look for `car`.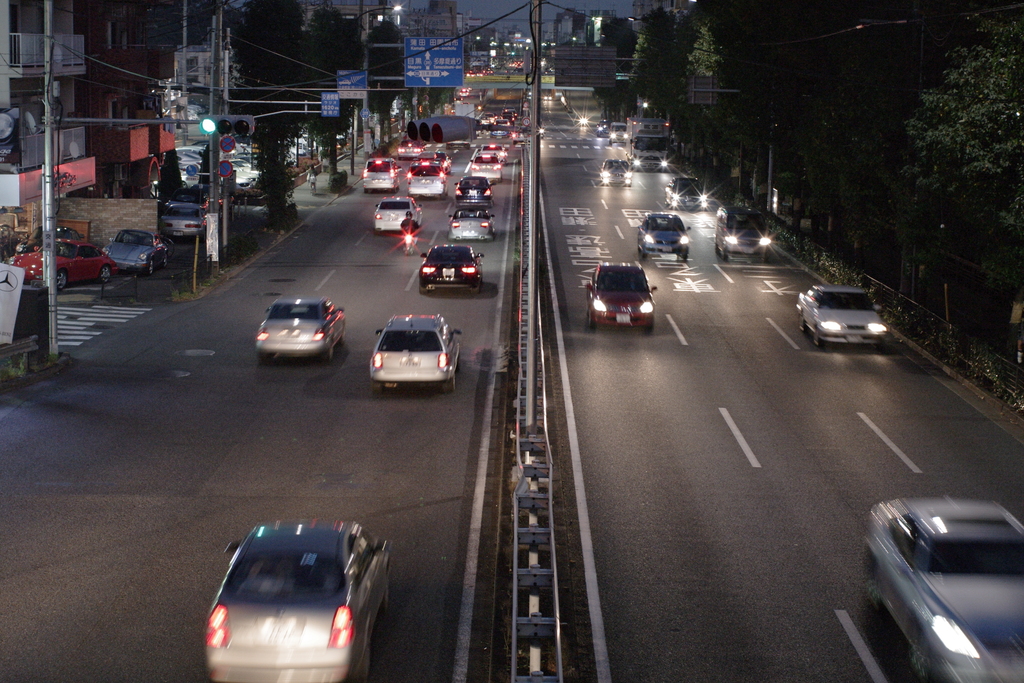
Found: 204, 522, 392, 682.
